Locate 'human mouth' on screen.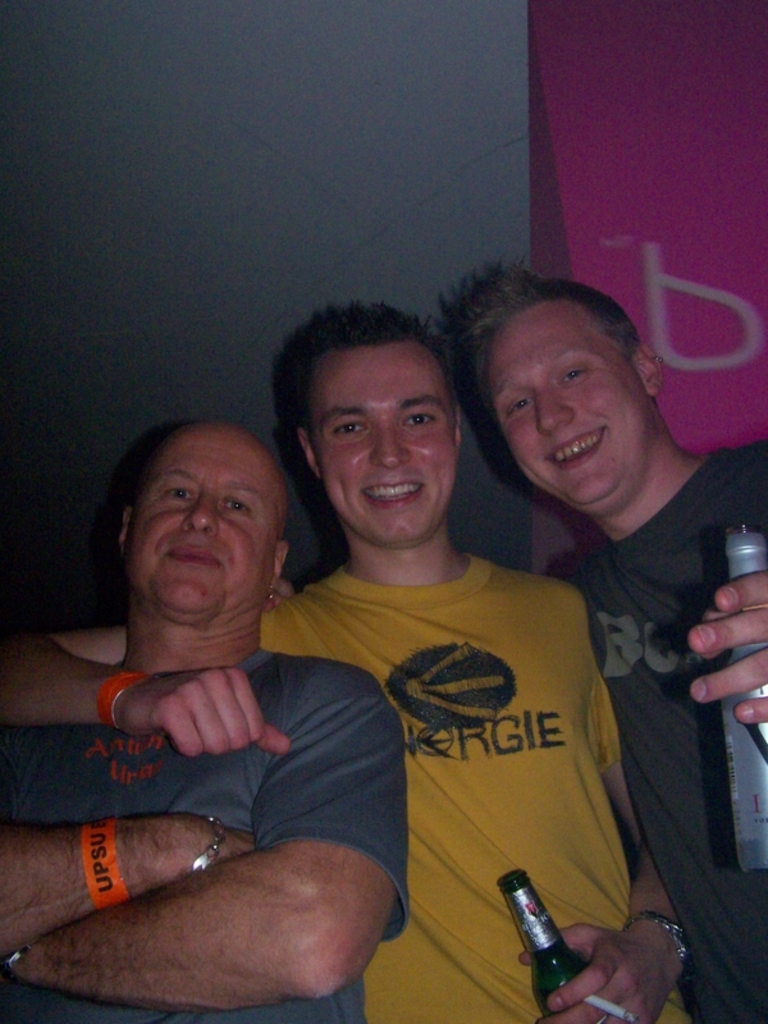
On screen at x1=154 y1=541 x2=228 y2=568.
